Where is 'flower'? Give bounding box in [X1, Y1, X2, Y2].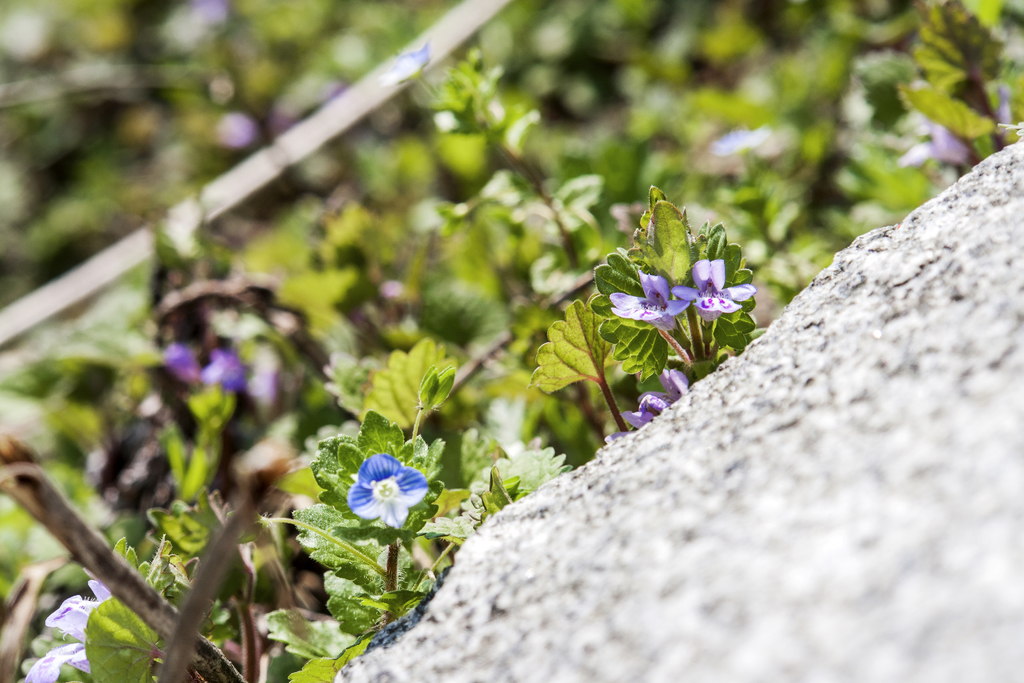
[20, 571, 109, 682].
